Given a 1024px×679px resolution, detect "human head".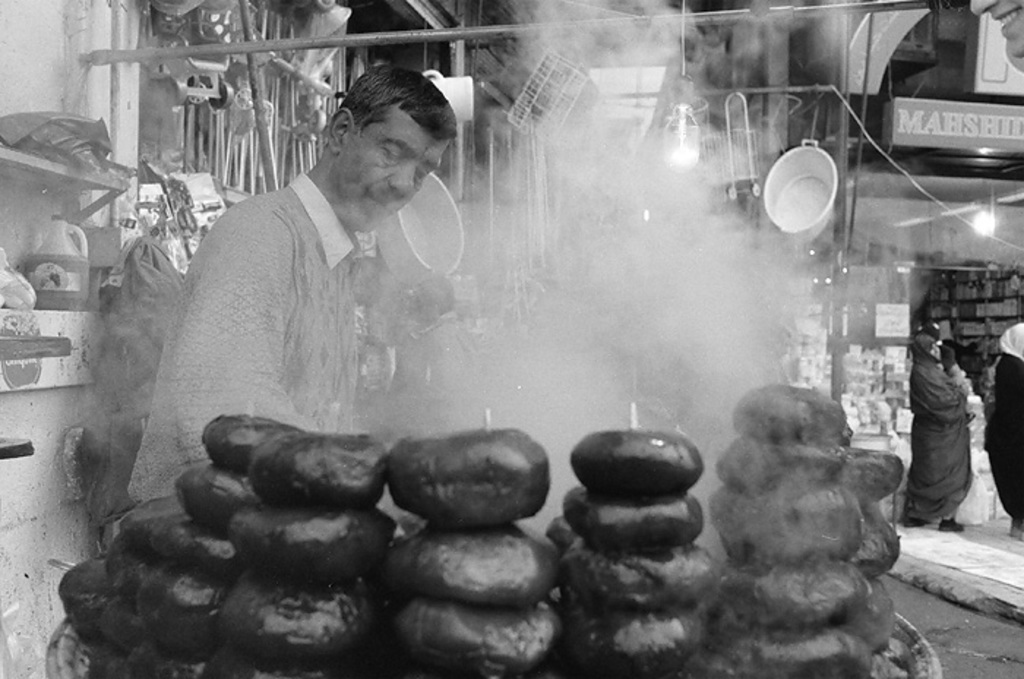
[317, 70, 456, 236].
